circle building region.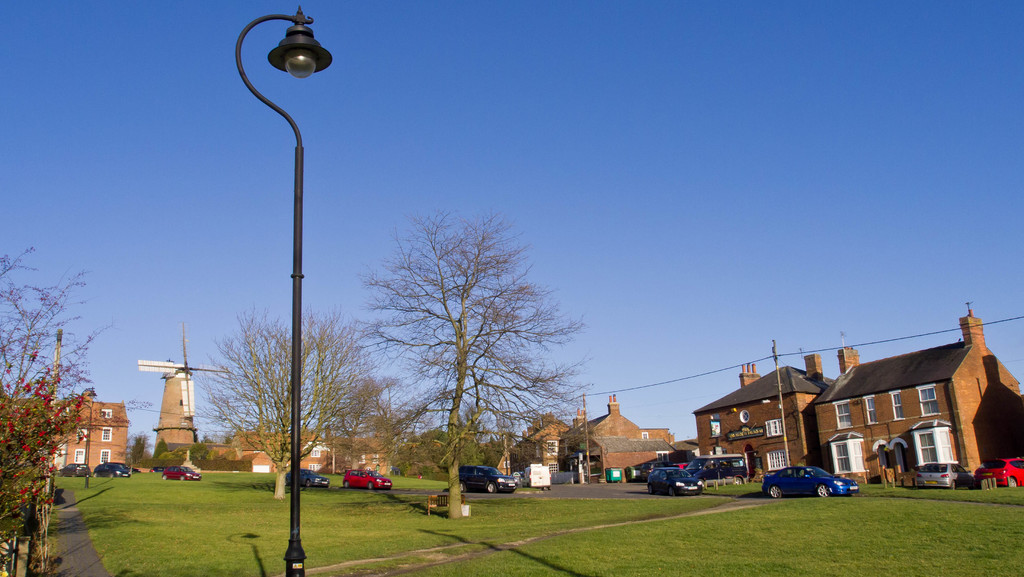
Region: region(560, 400, 671, 474).
